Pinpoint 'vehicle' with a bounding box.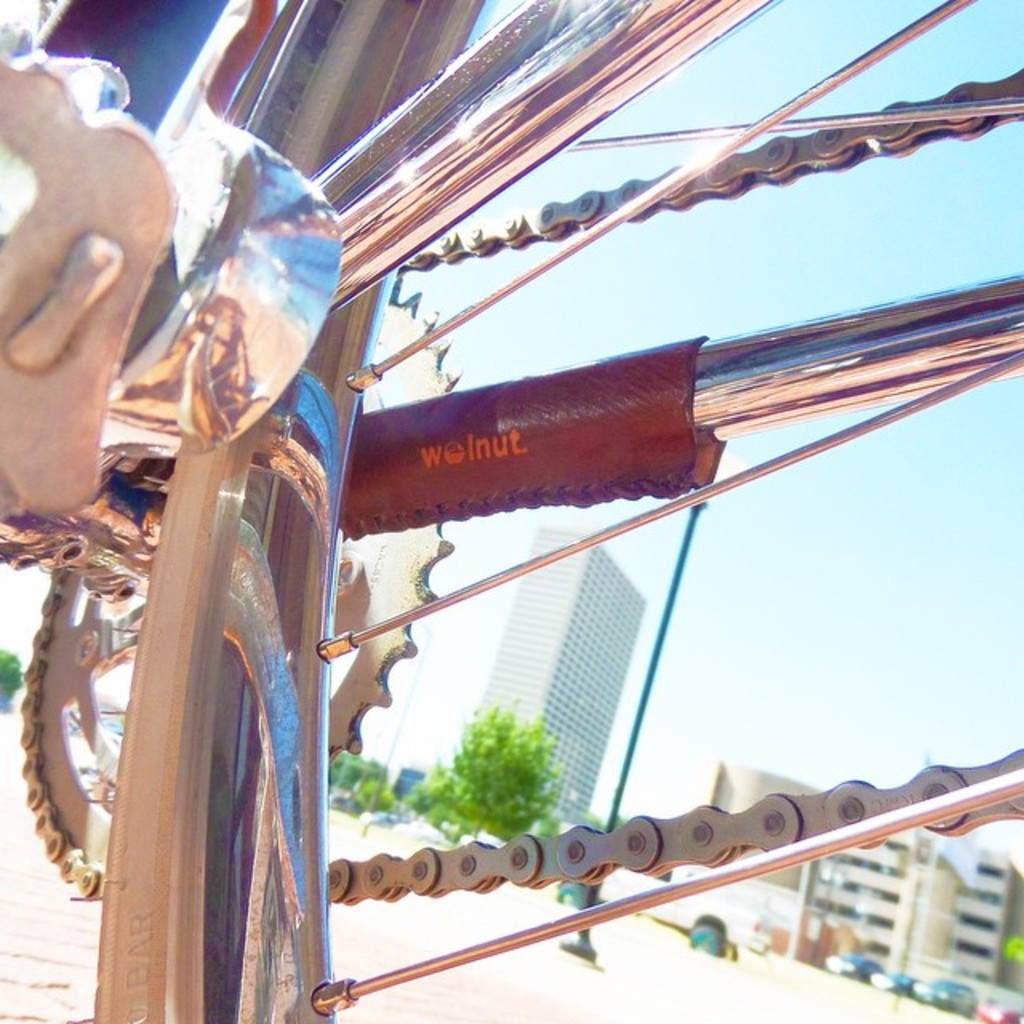
917, 979, 984, 1014.
